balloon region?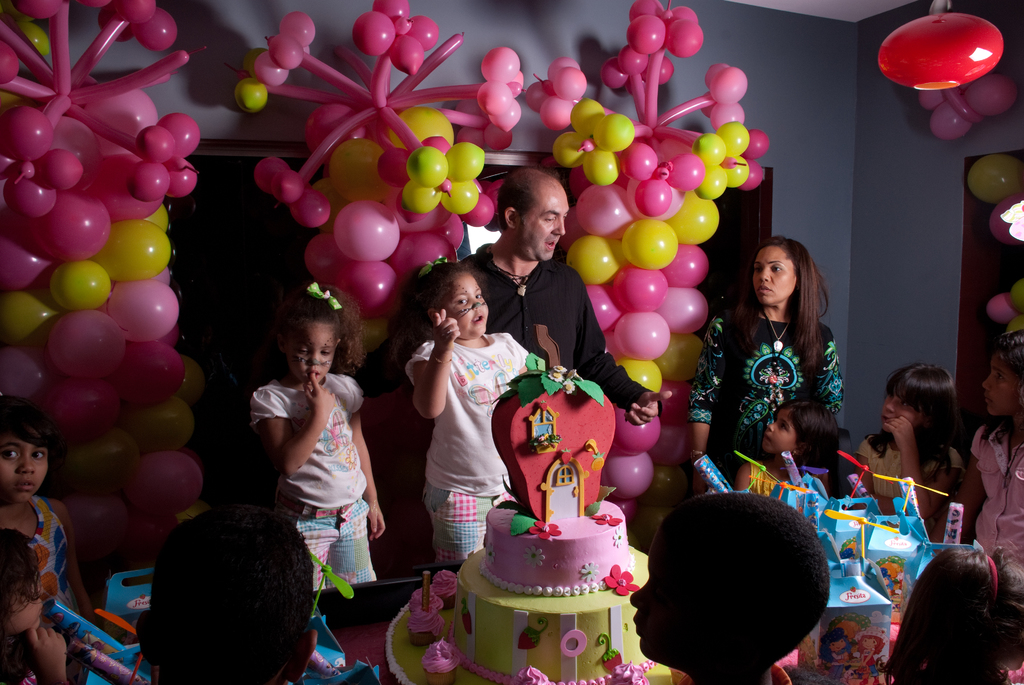
(x1=626, y1=73, x2=643, y2=116)
